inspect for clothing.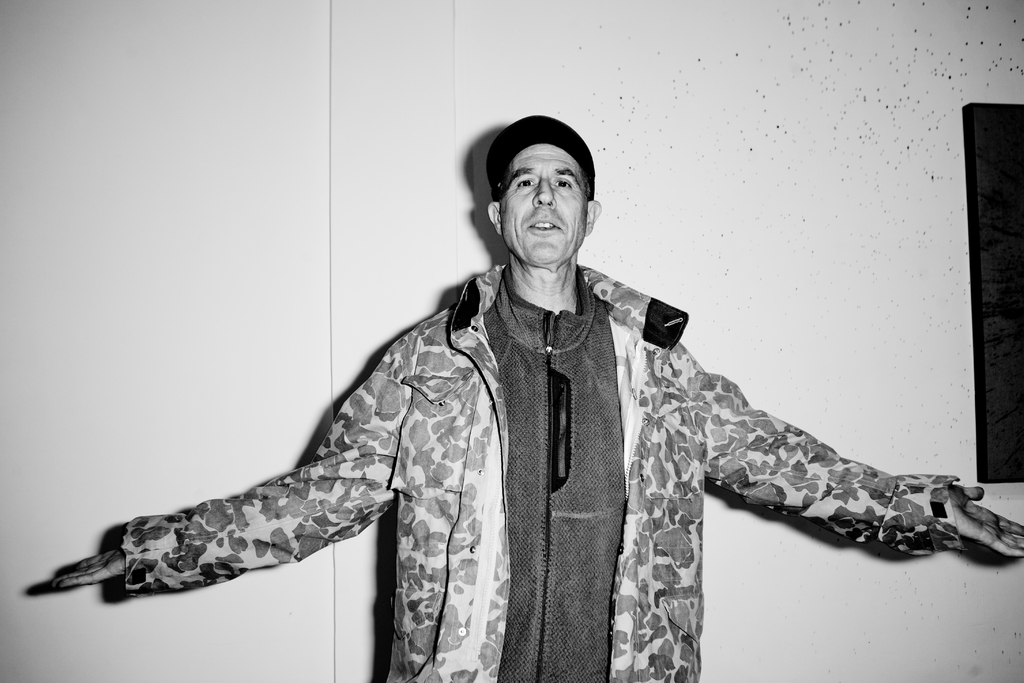
Inspection: (left=89, top=201, right=956, bottom=682).
